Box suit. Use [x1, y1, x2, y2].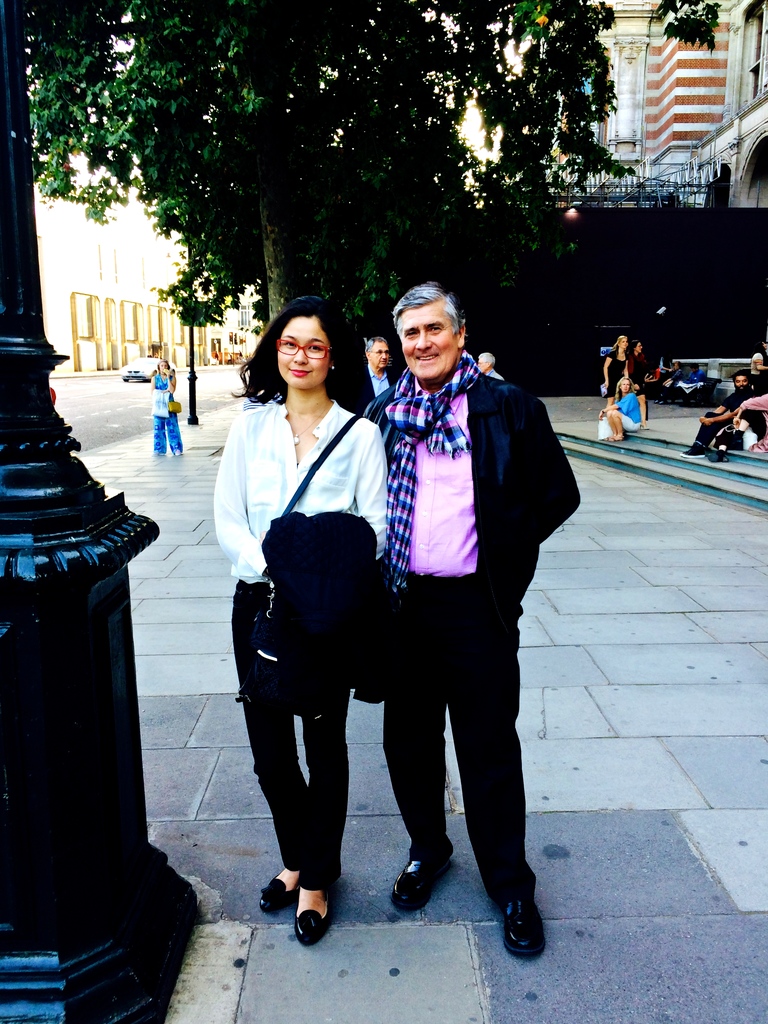
[352, 357, 392, 413].
